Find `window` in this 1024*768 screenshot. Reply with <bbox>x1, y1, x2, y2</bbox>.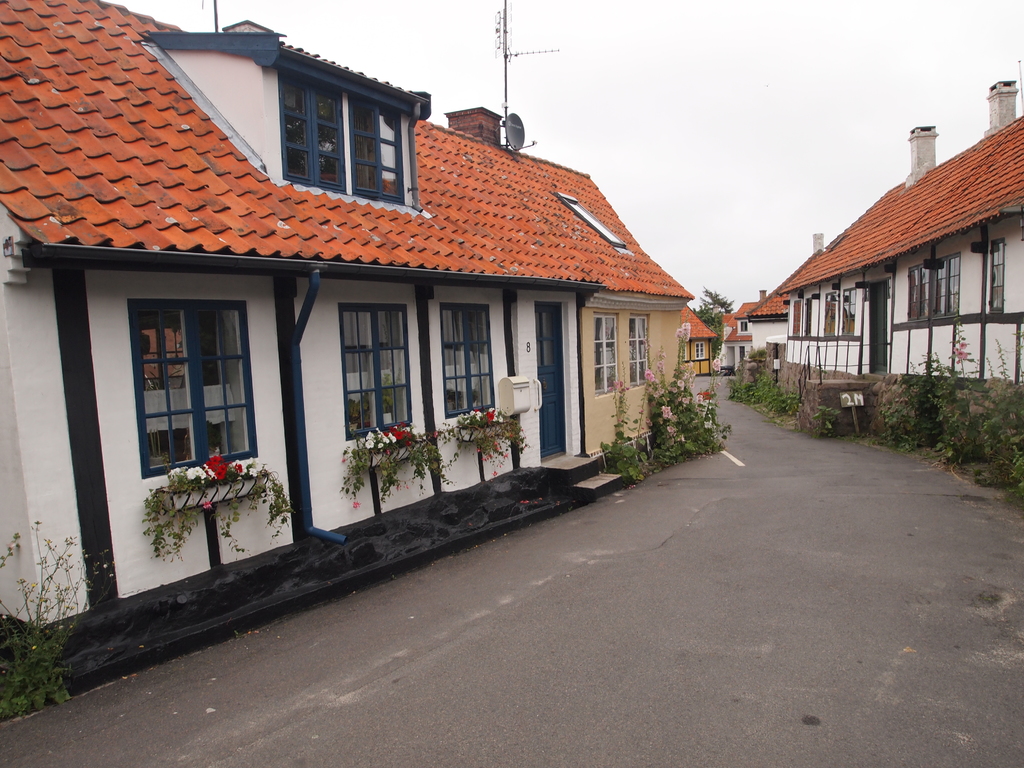
<bbox>625, 316, 648, 386</bbox>.
